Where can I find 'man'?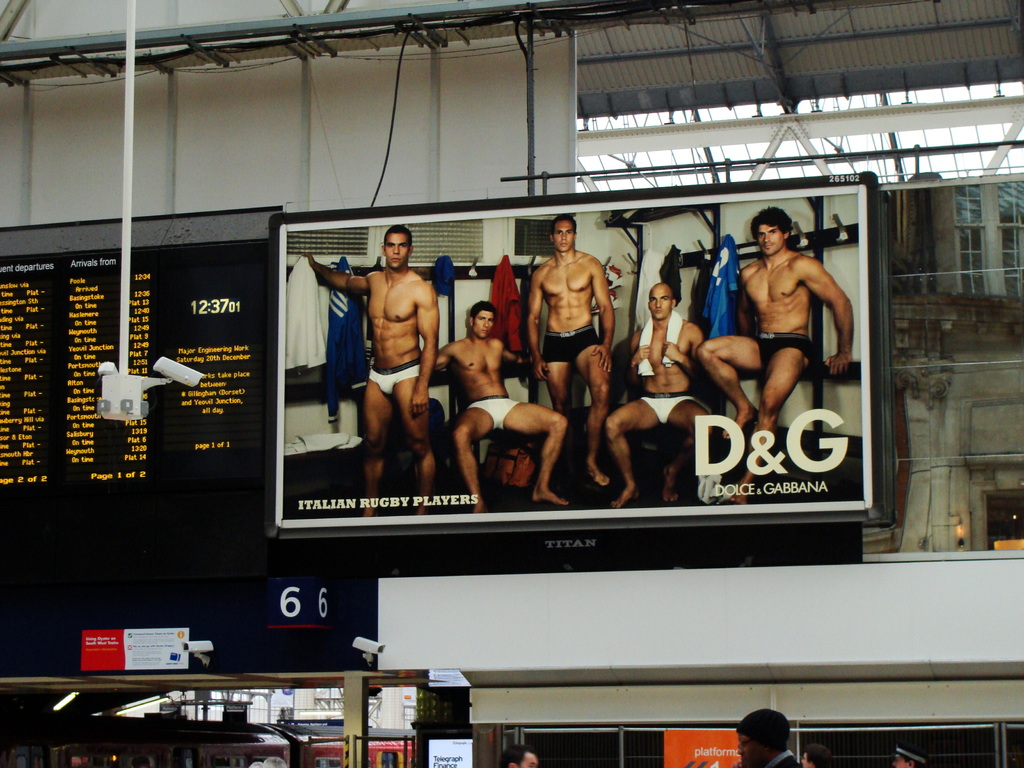
You can find it at Rect(725, 196, 854, 433).
